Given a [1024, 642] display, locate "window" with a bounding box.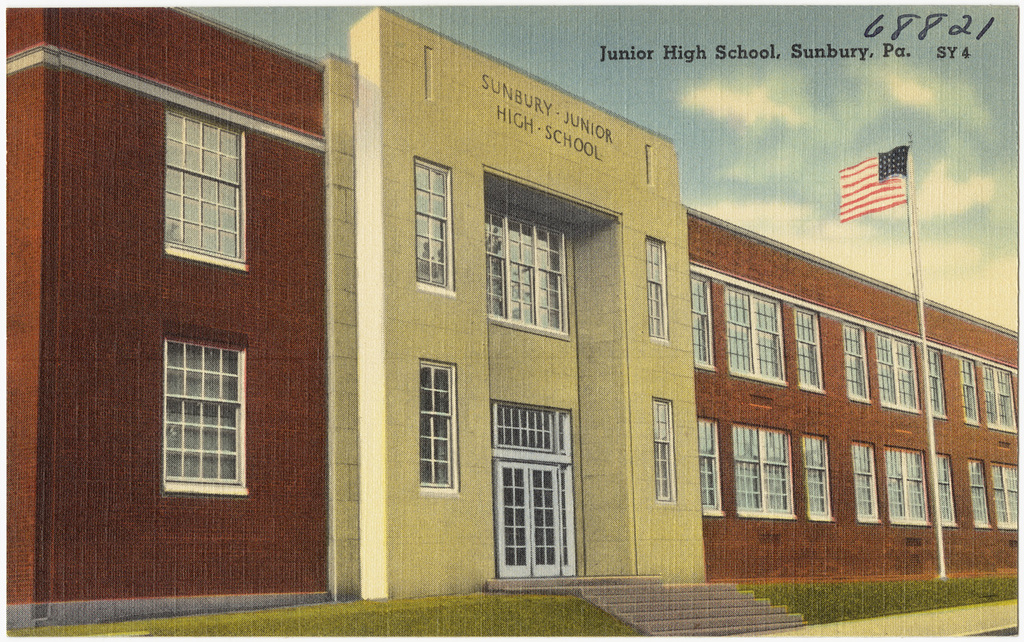
Located: <region>410, 158, 457, 290</region>.
